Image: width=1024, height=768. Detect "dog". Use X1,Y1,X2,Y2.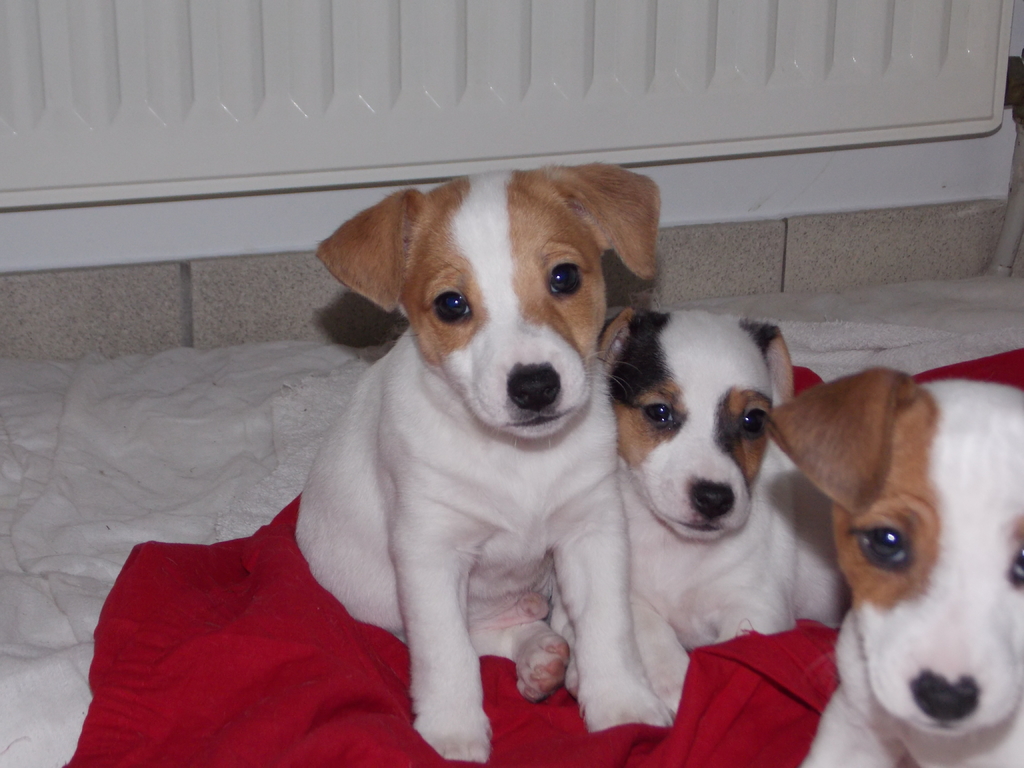
291,162,672,764.
